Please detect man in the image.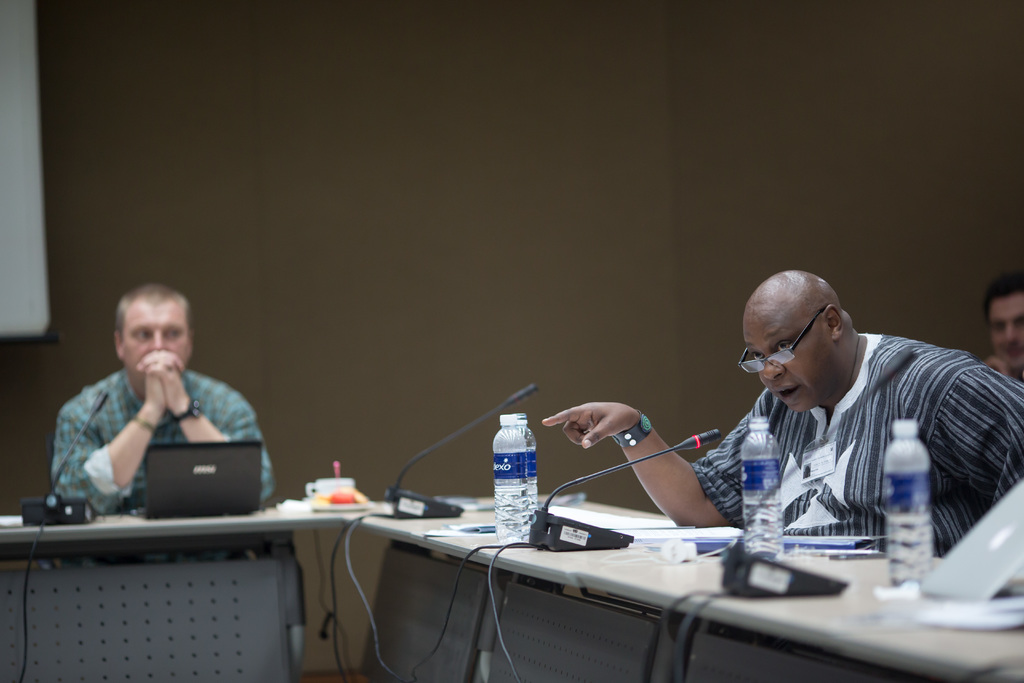
x1=49, y1=282, x2=290, y2=509.
